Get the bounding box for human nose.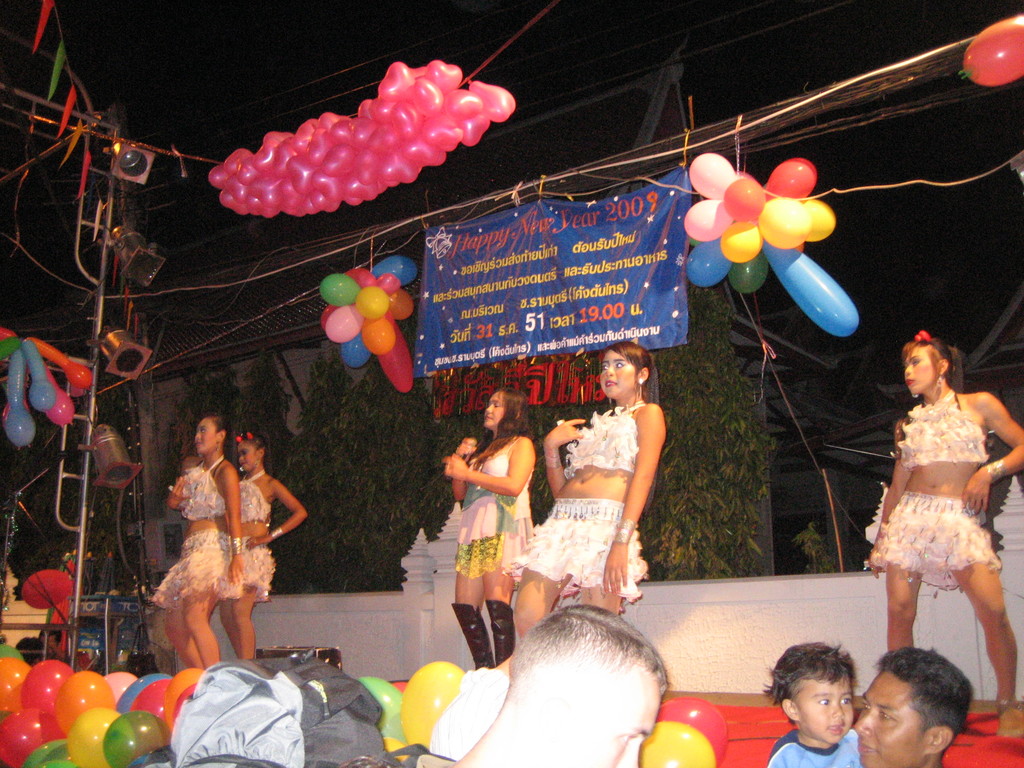
<box>485,403,493,412</box>.
